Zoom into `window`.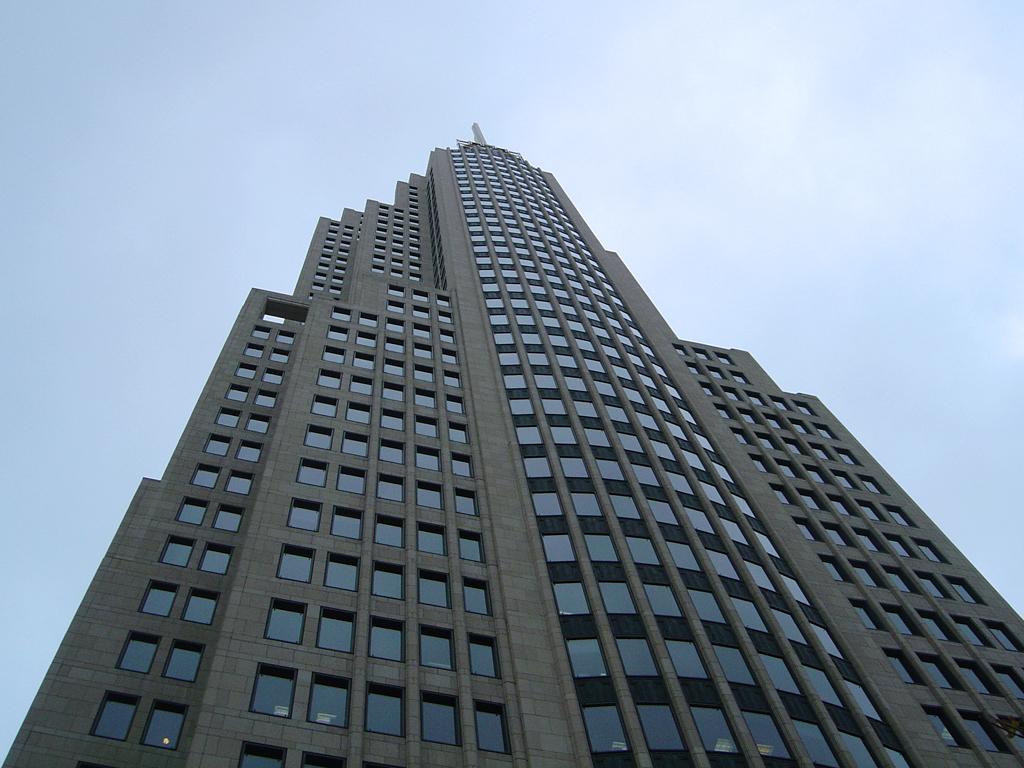
Zoom target: x1=372 y1=623 x2=409 y2=663.
